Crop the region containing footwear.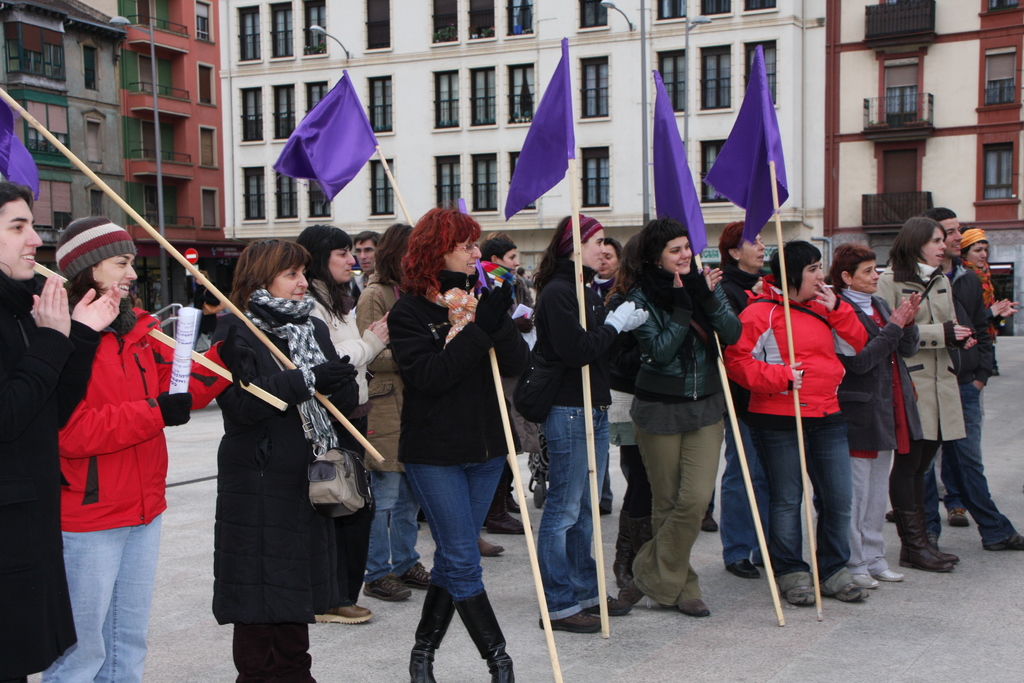
Crop region: bbox(699, 518, 717, 539).
